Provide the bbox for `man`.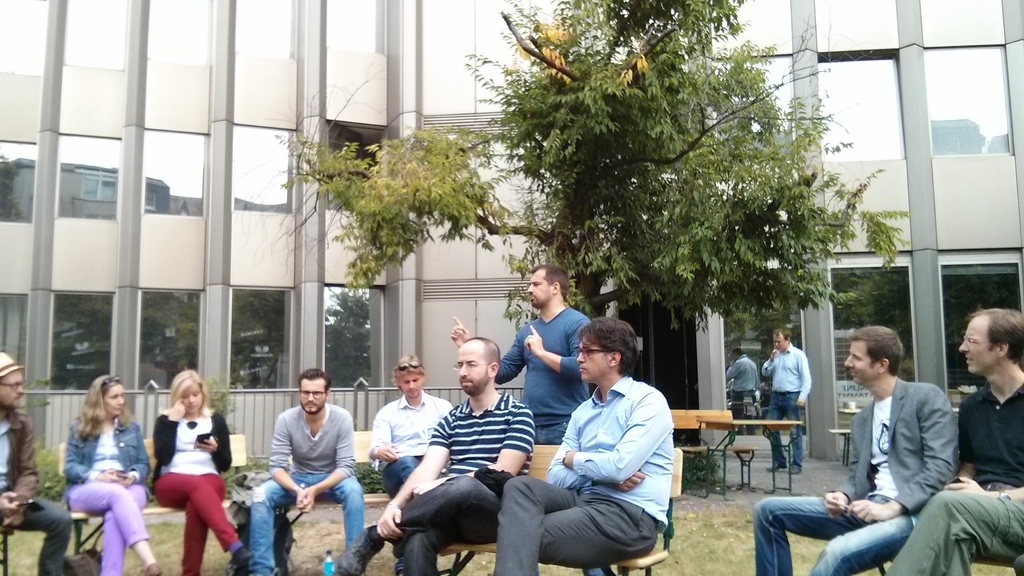
Rect(342, 339, 531, 575).
